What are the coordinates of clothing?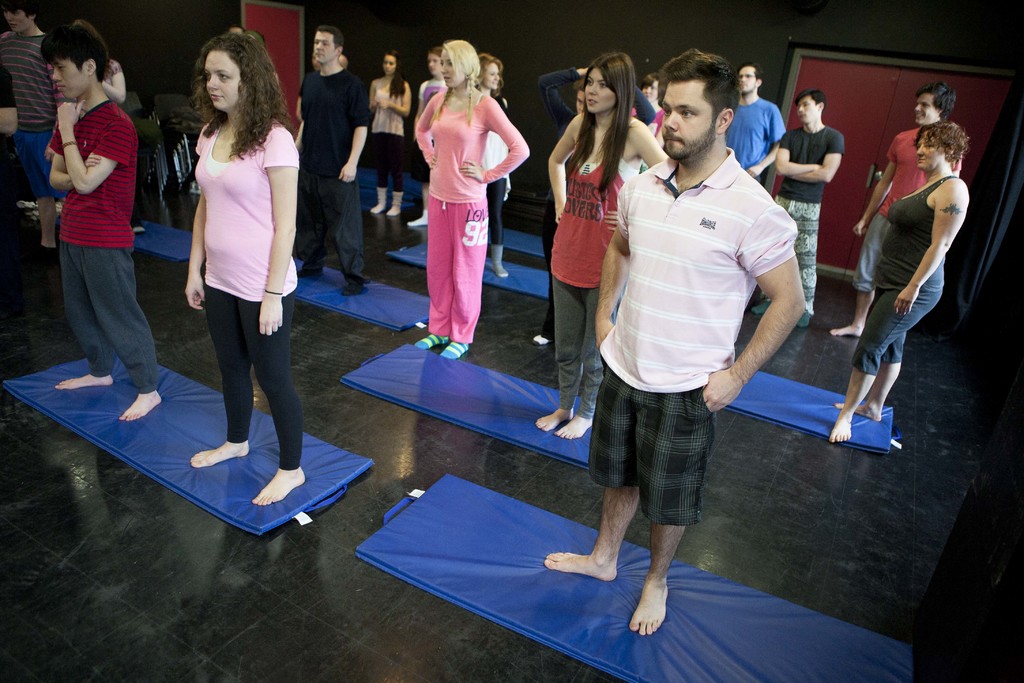
BBox(0, 33, 45, 192).
